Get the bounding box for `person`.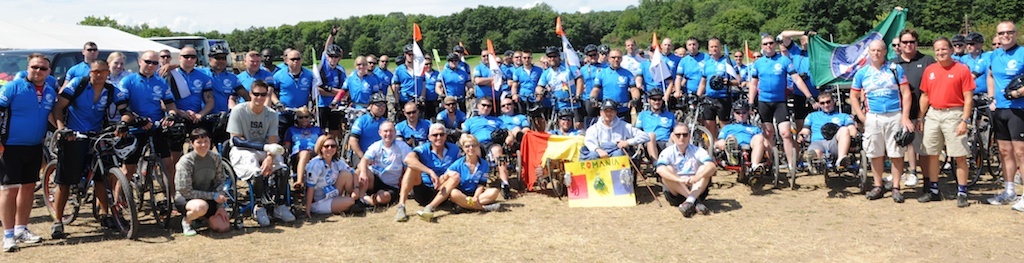
672,36,704,97.
